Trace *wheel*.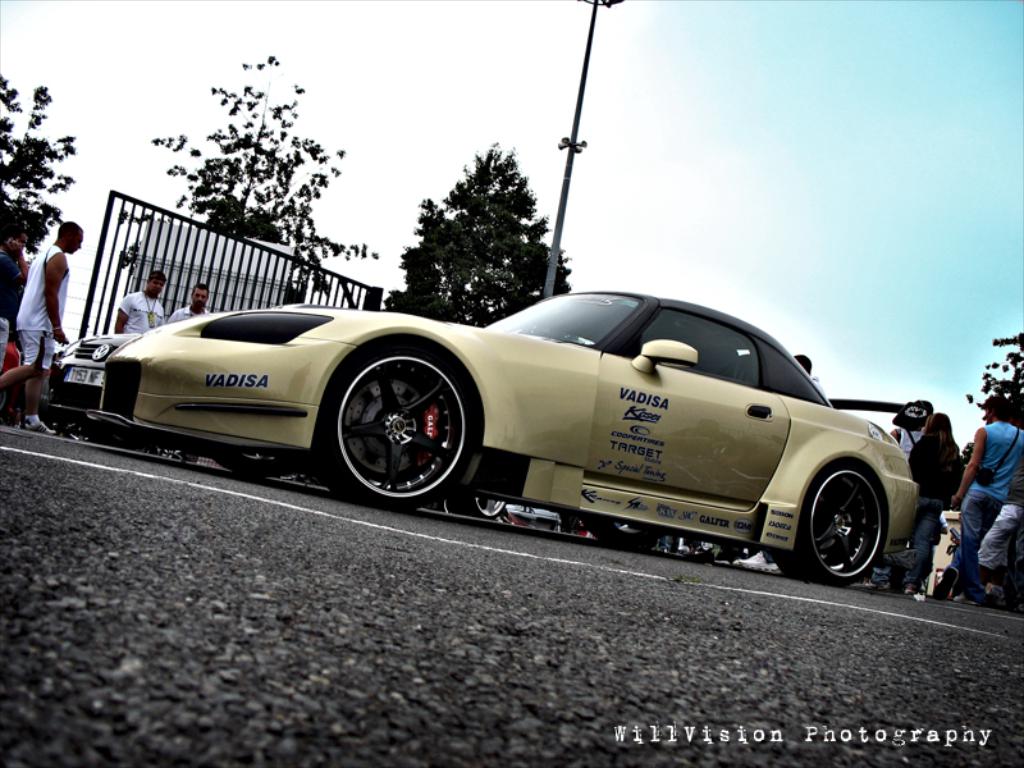
Traced to pyautogui.locateOnScreen(215, 456, 298, 474).
